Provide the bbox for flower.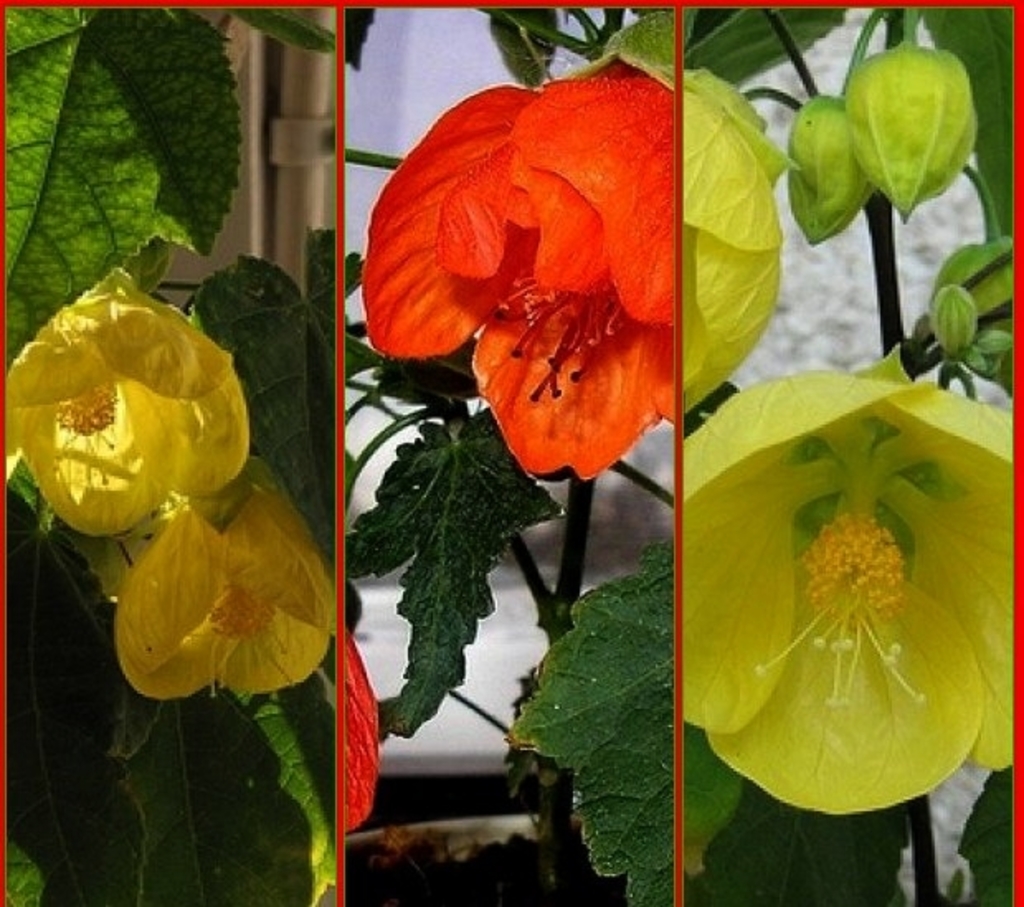
(344, 621, 375, 834).
